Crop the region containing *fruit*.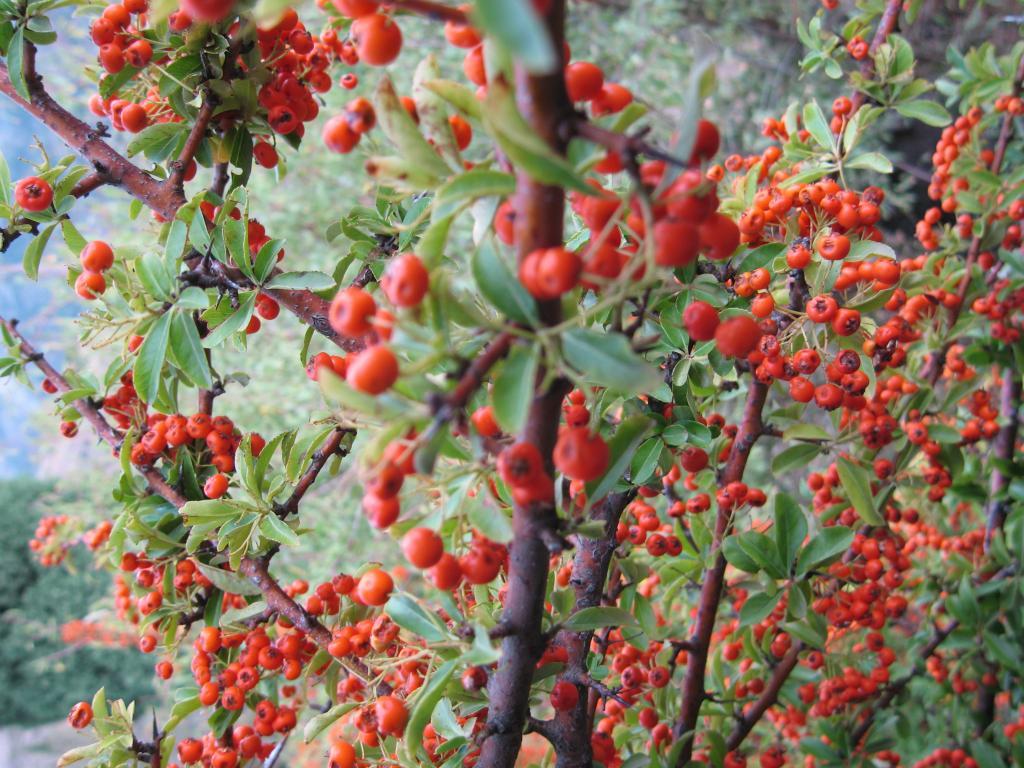
Crop region: x1=588 y1=81 x2=633 y2=120.
